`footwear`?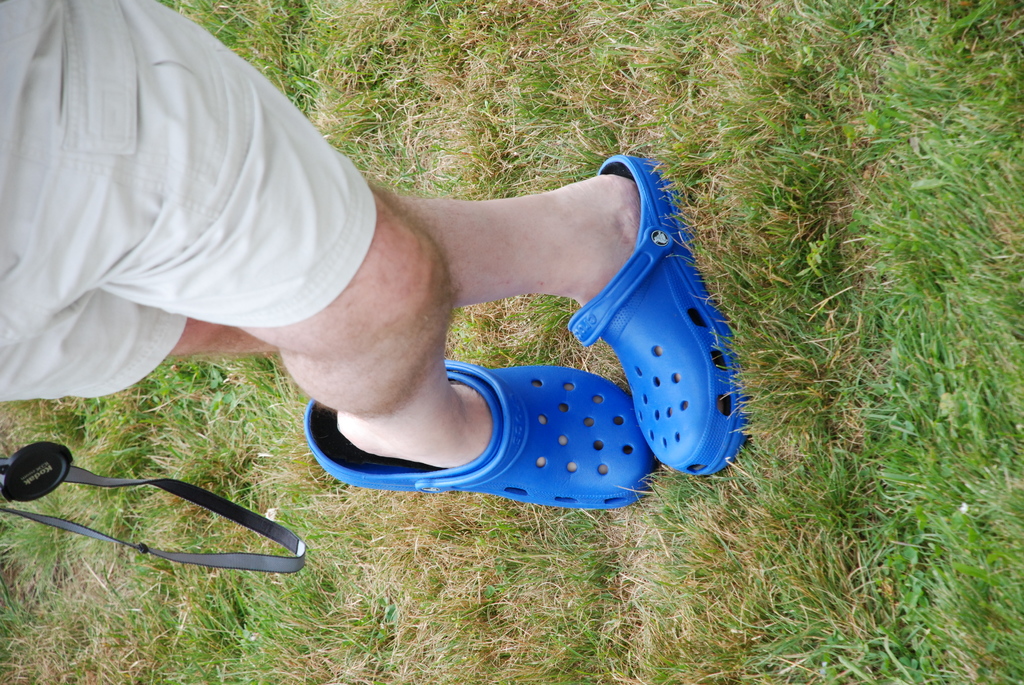
{"x1": 574, "y1": 154, "x2": 739, "y2": 464}
